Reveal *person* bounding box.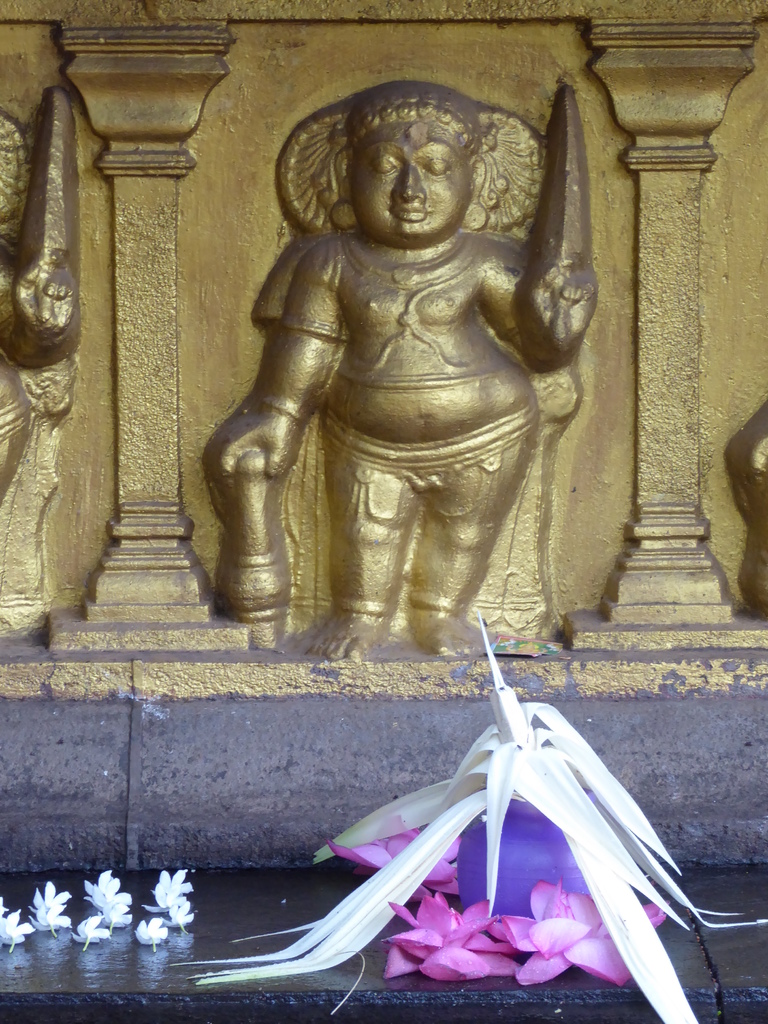
Revealed: {"x1": 201, "y1": 79, "x2": 593, "y2": 660}.
